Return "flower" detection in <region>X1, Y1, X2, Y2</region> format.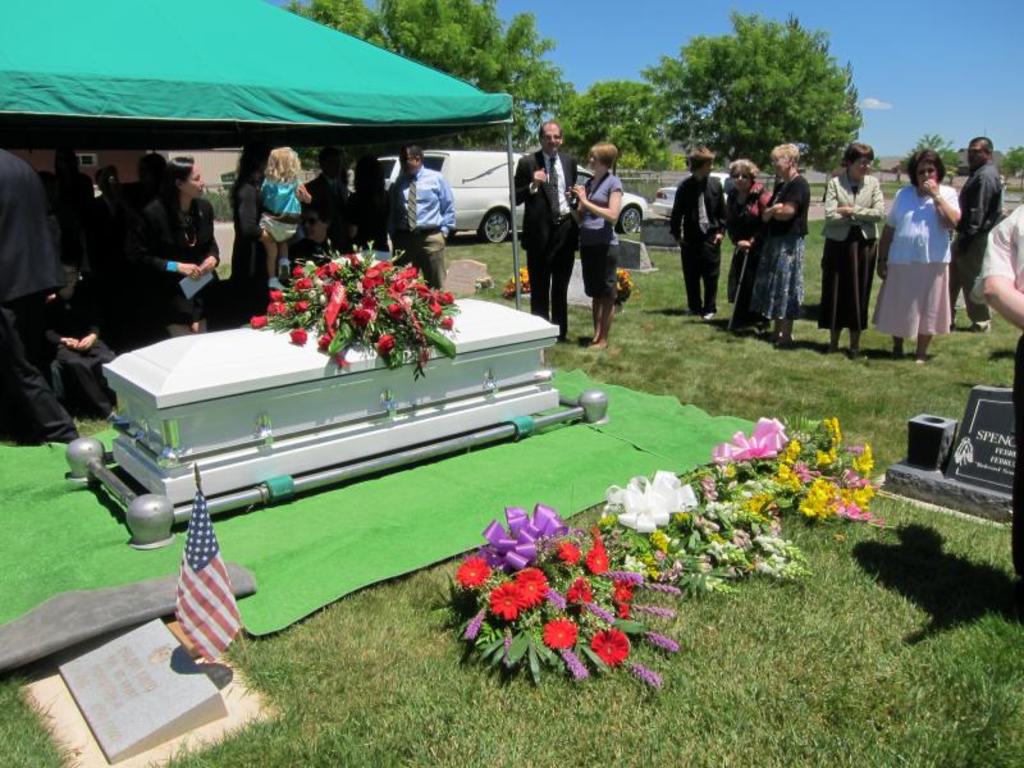
<region>515, 568, 548, 608</region>.
